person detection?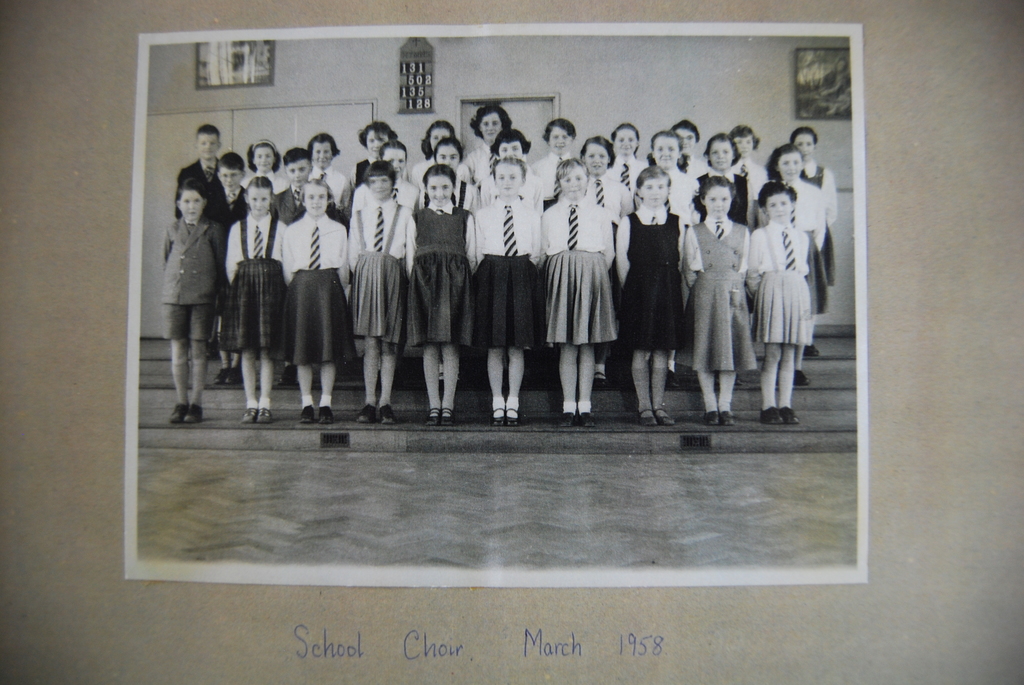
Rect(748, 162, 819, 435)
